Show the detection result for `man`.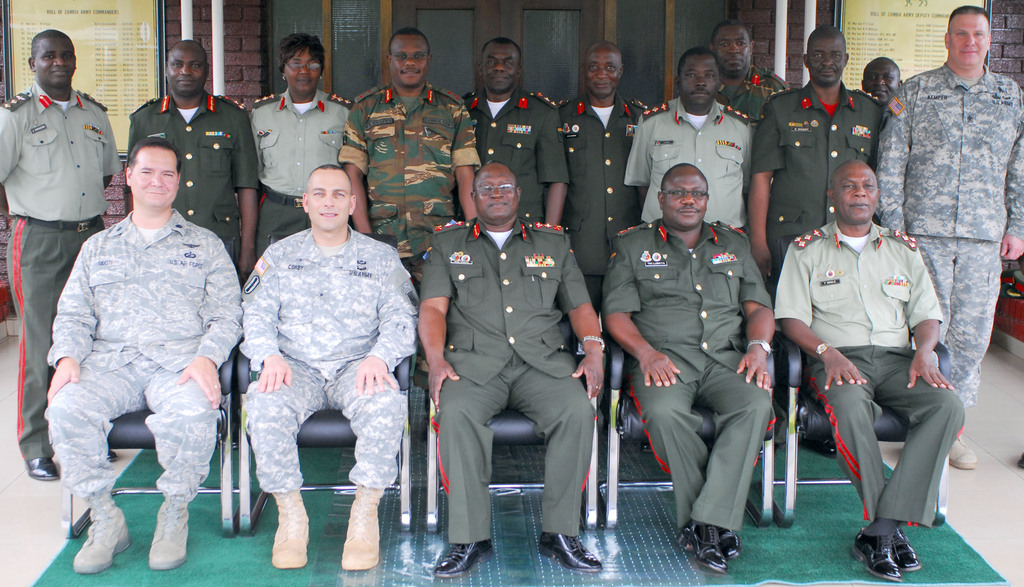
pyautogui.locateOnScreen(460, 36, 570, 227).
